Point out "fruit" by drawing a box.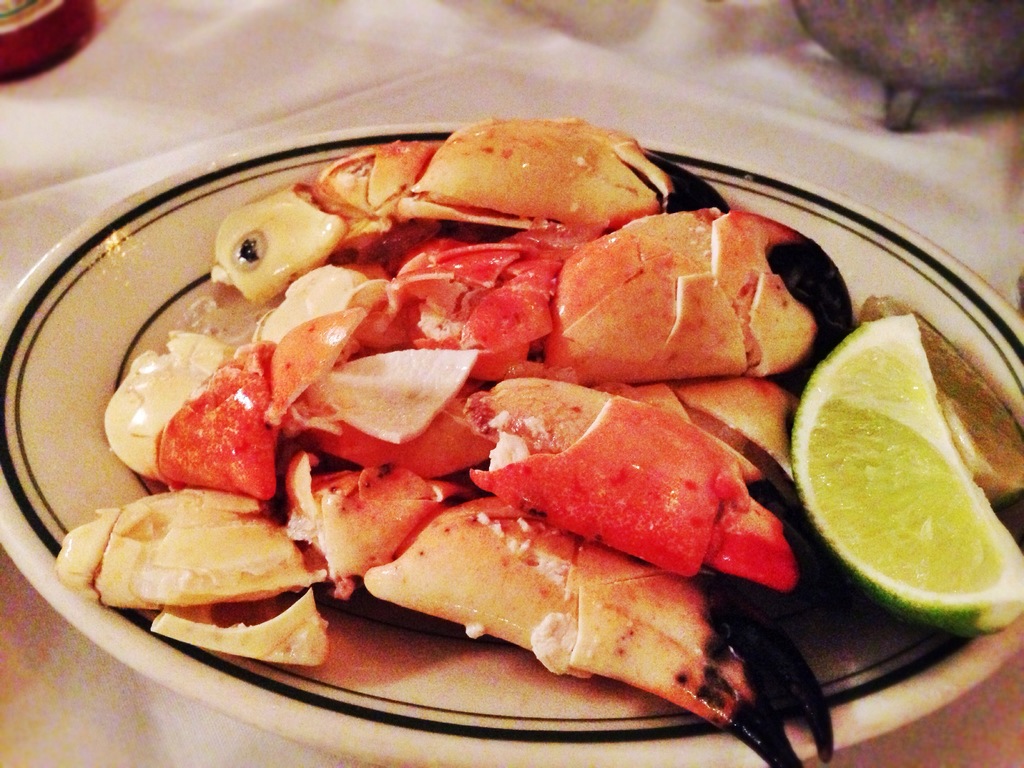
bbox=(799, 314, 1008, 637).
